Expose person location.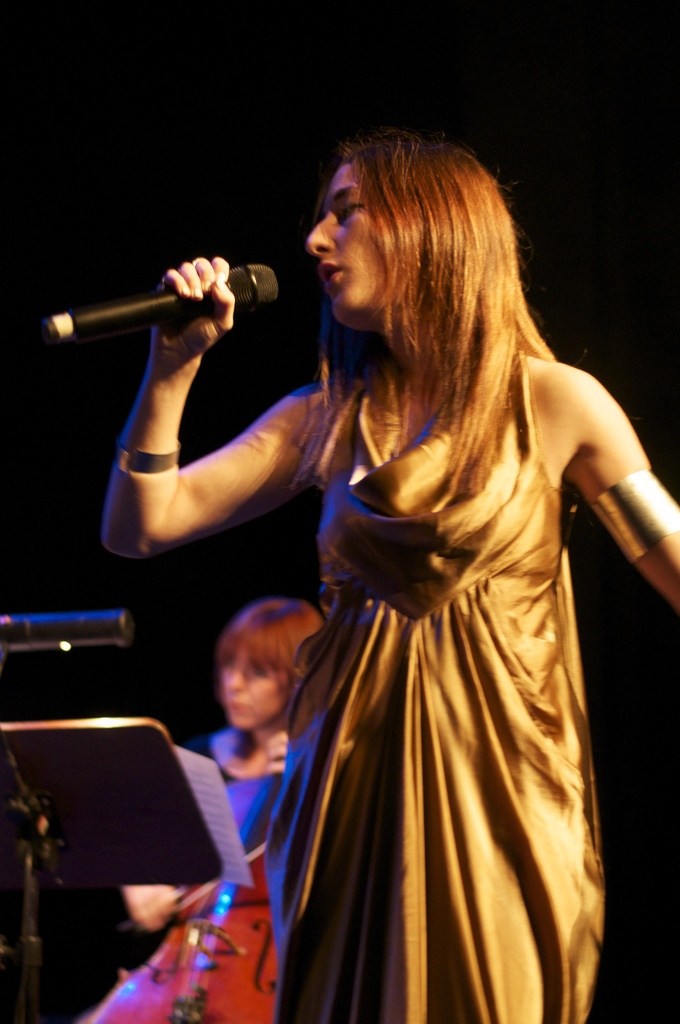
Exposed at left=101, top=129, right=679, bottom=1023.
